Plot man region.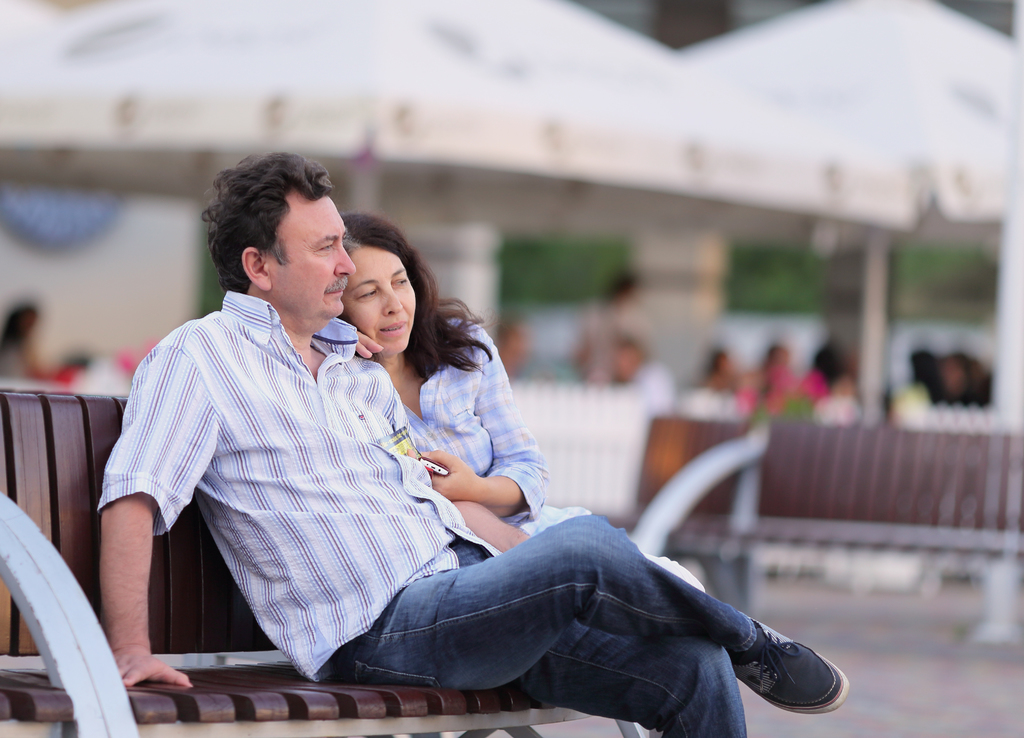
Plotted at bbox=(147, 189, 739, 714).
